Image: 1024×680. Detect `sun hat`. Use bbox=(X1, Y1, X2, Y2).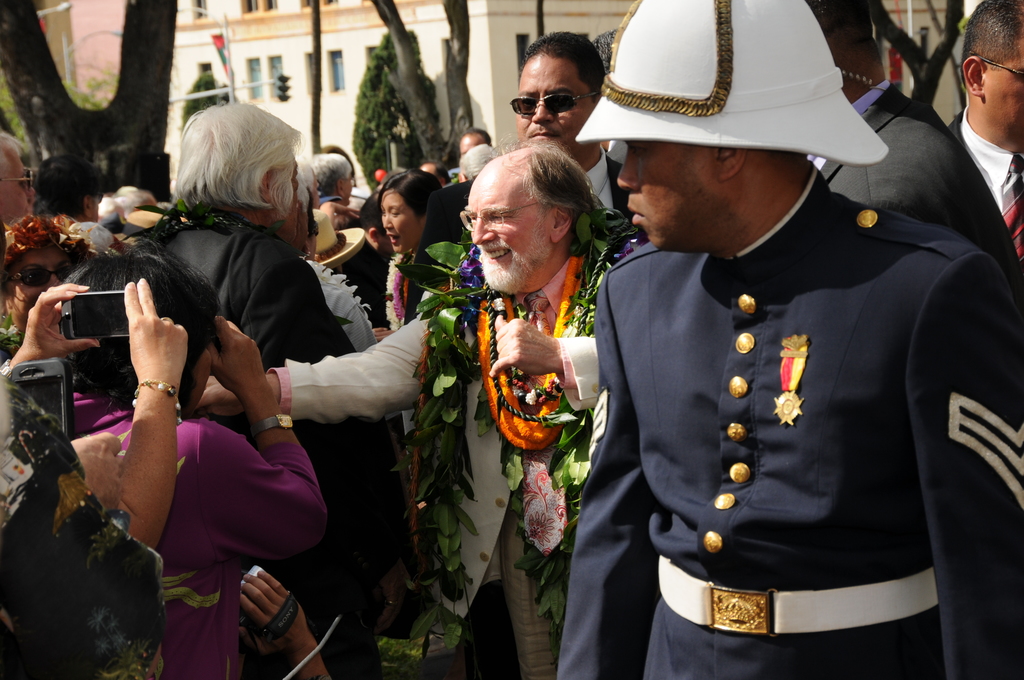
bbox=(304, 203, 375, 275).
